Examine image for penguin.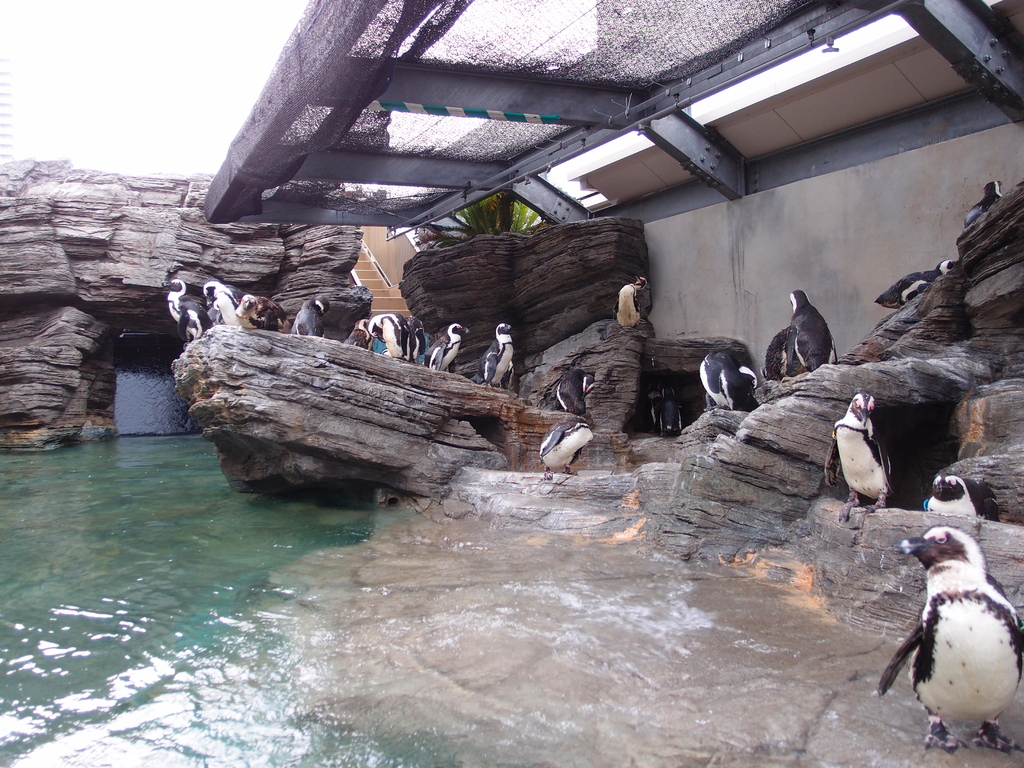
Examination result: [x1=370, y1=310, x2=415, y2=358].
